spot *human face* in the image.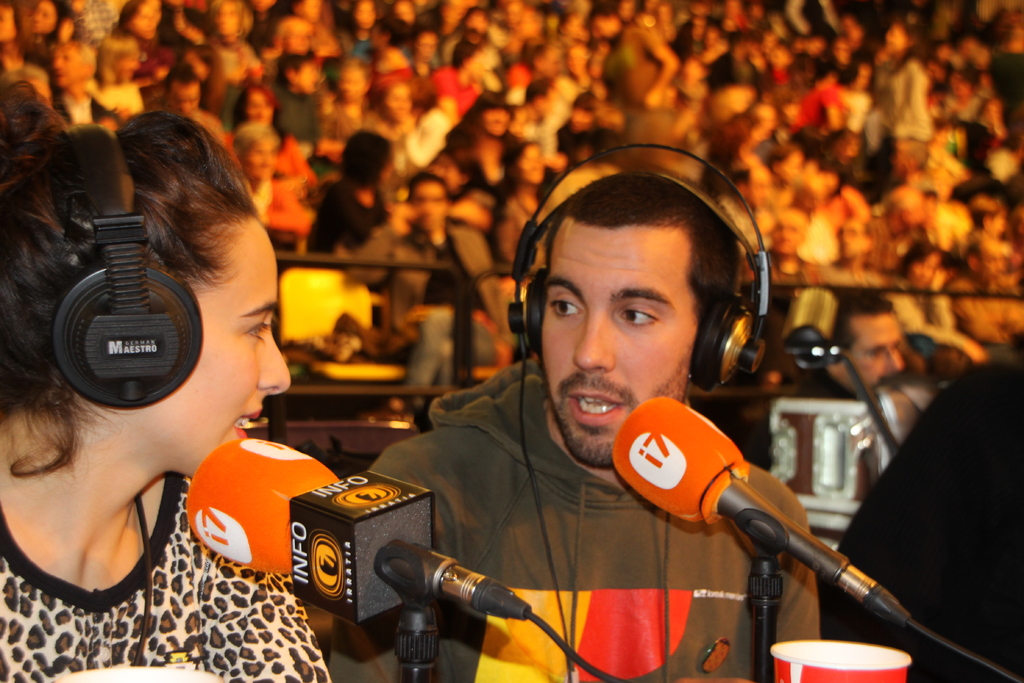
*human face* found at <box>130,212,294,476</box>.
